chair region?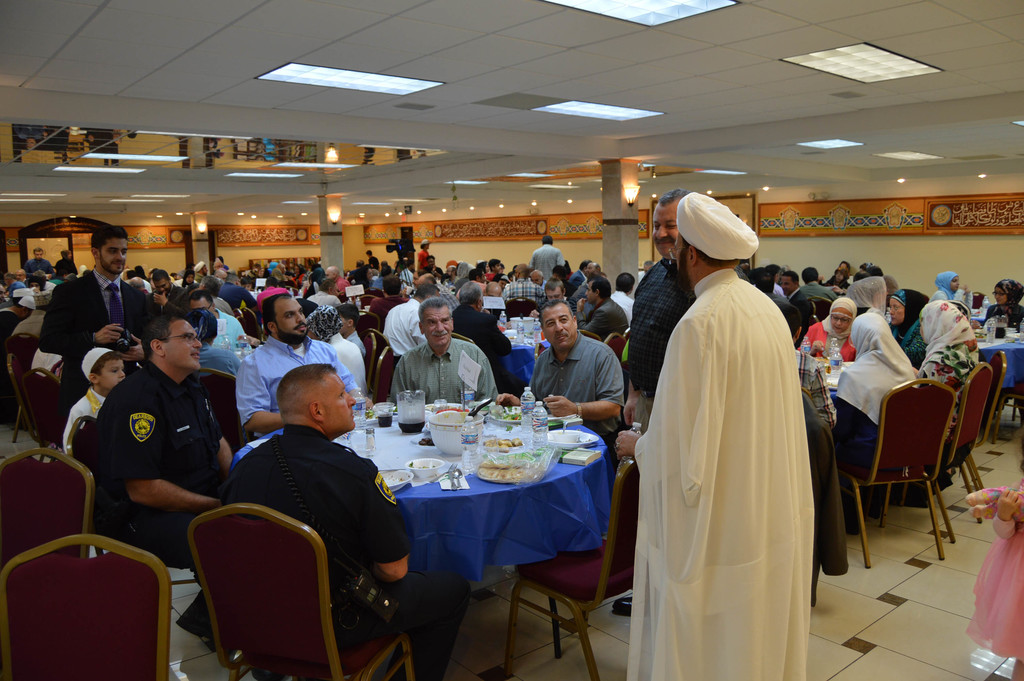
select_region(577, 331, 601, 340)
